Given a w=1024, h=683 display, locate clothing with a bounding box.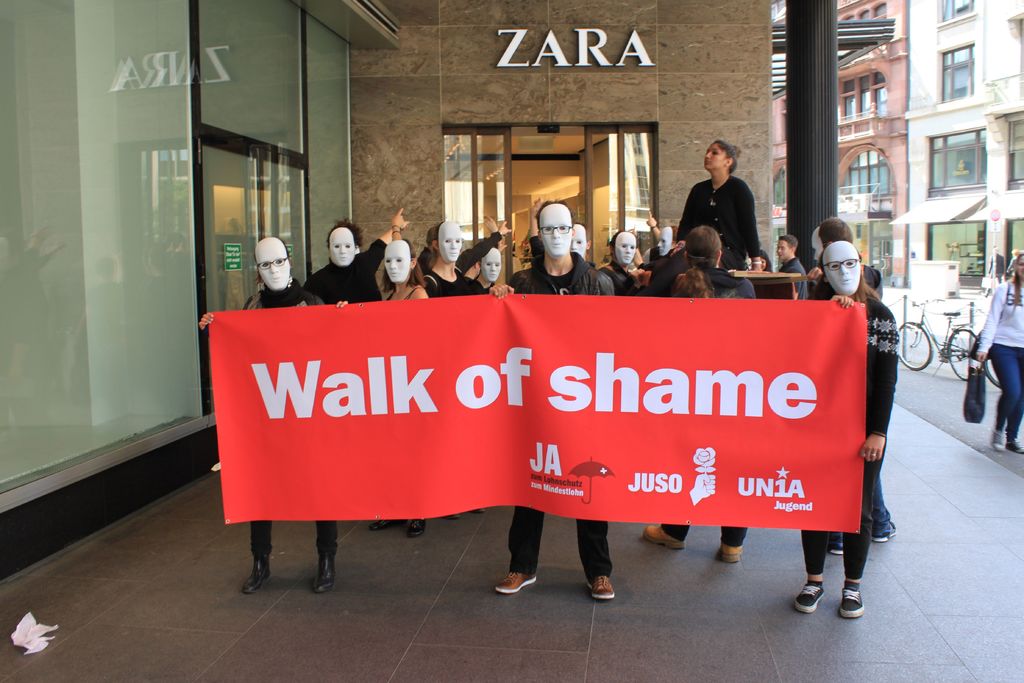
Located: pyautogui.locateOnScreen(252, 518, 336, 559).
